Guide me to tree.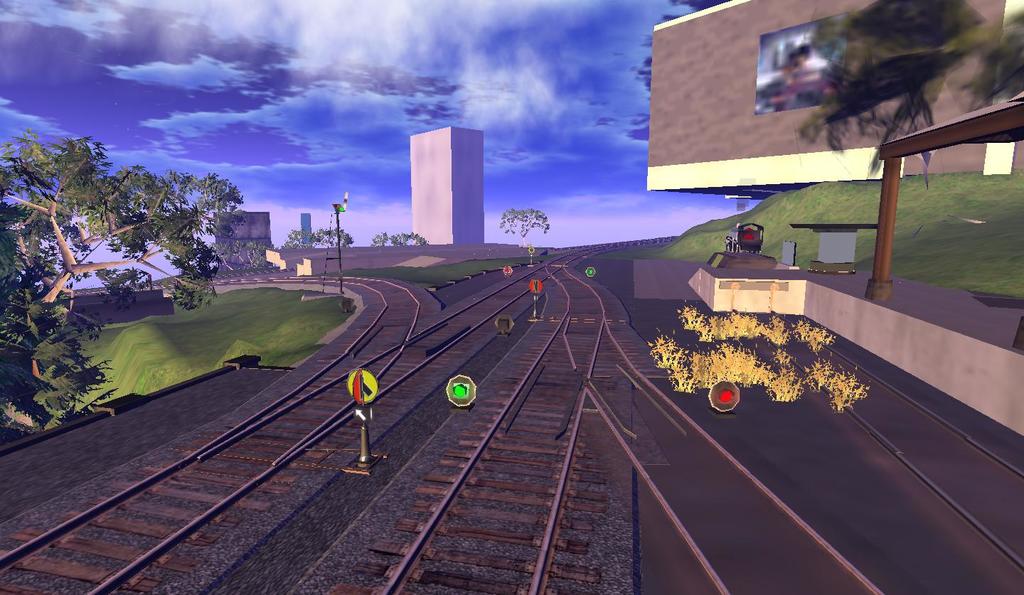
Guidance: <bbox>370, 231, 385, 250</bbox>.
